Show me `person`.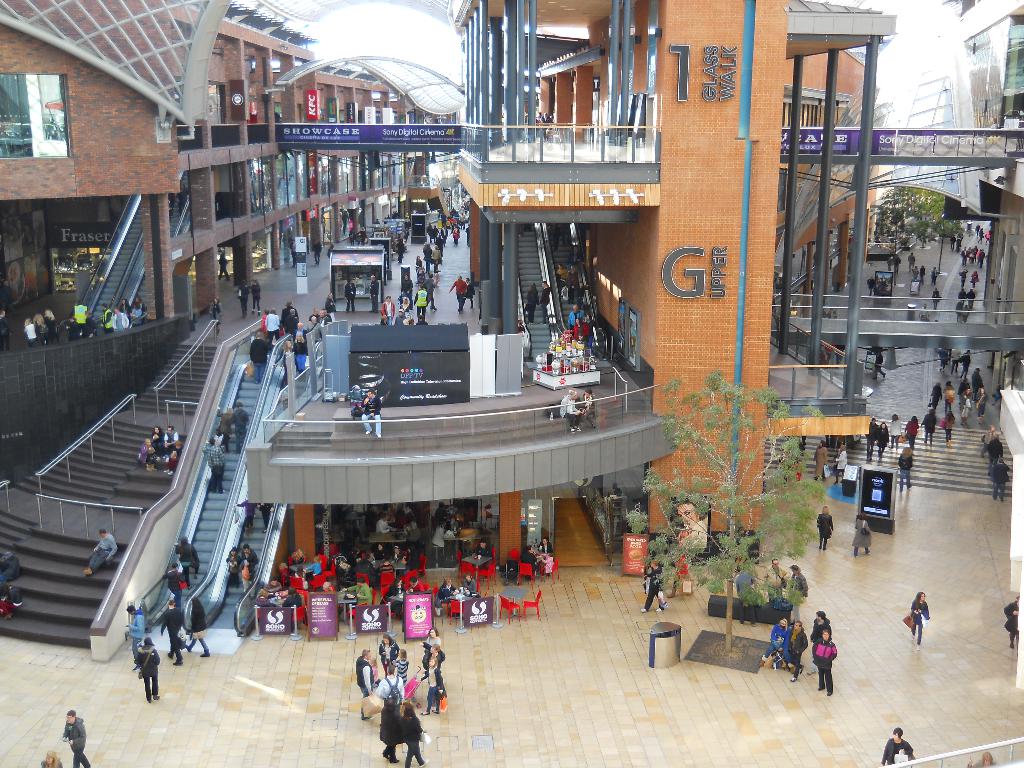
`person` is here: bbox=(419, 650, 449, 716).
